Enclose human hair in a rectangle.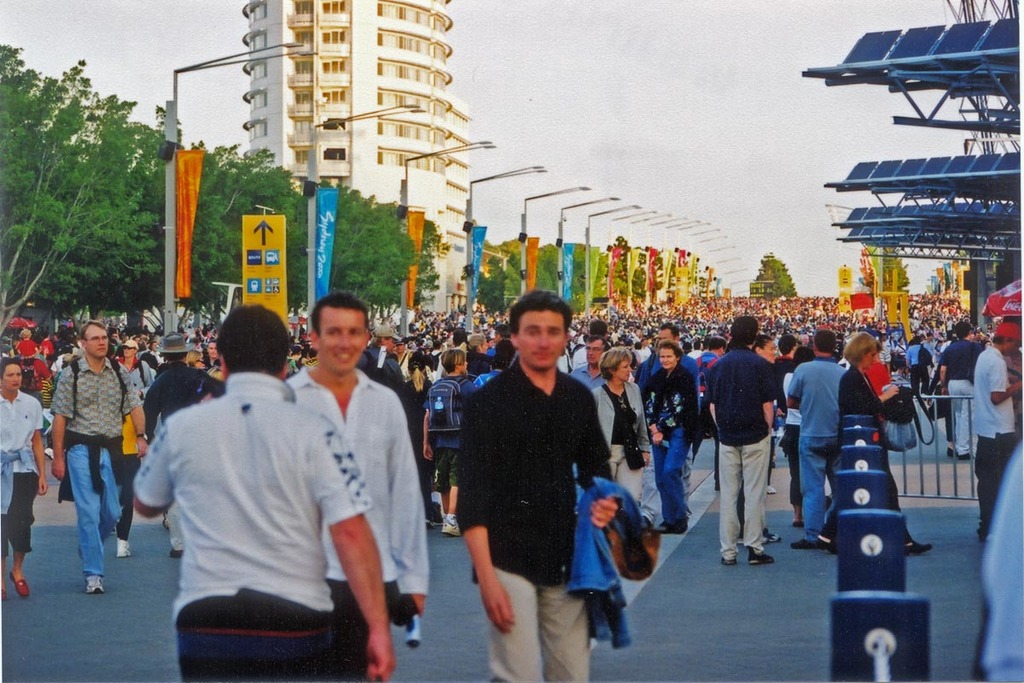
locate(727, 312, 760, 346).
